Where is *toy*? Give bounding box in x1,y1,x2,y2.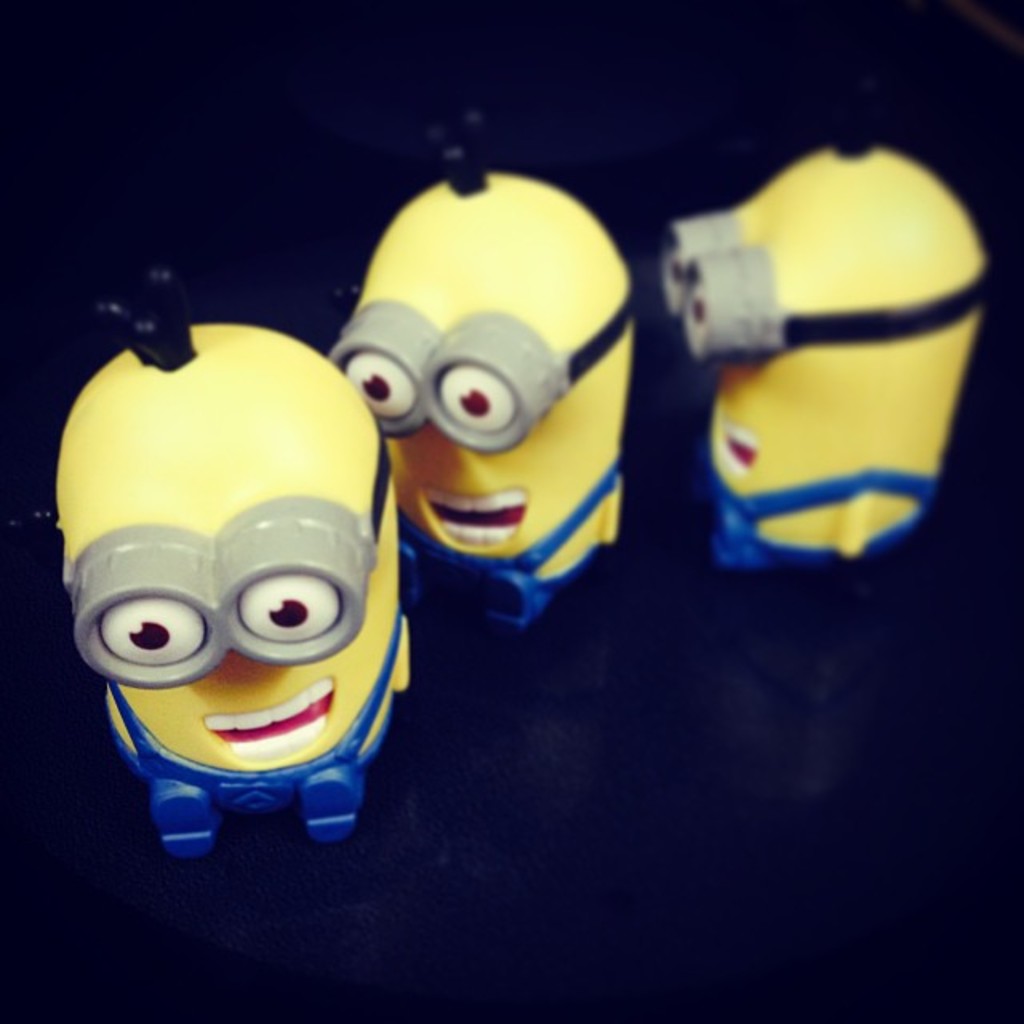
323,106,638,632.
